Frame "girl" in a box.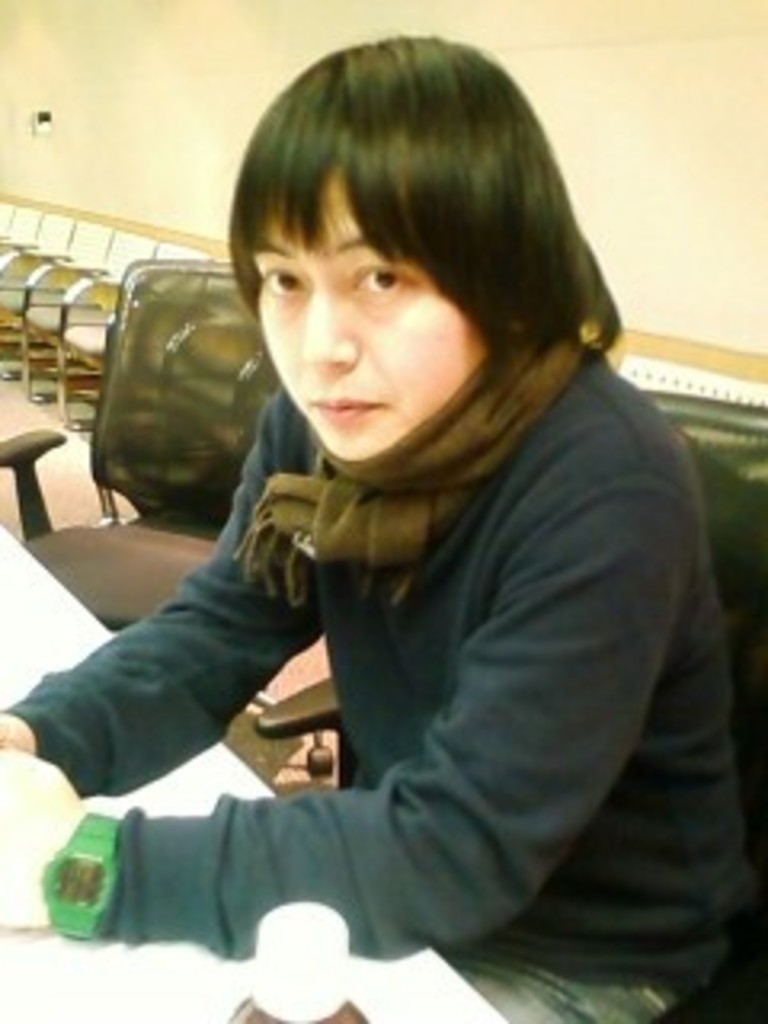
bbox=[0, 26, 762, 1021].
